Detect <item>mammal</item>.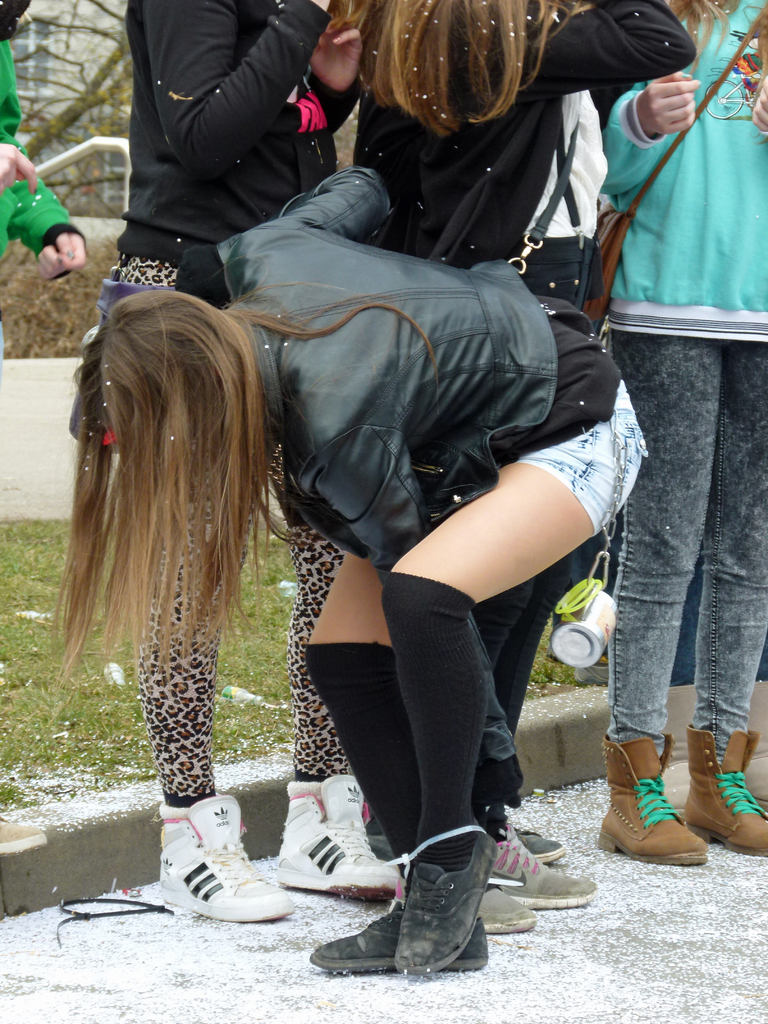
Detected at left=367, top=0, right=702, bottom=908.
